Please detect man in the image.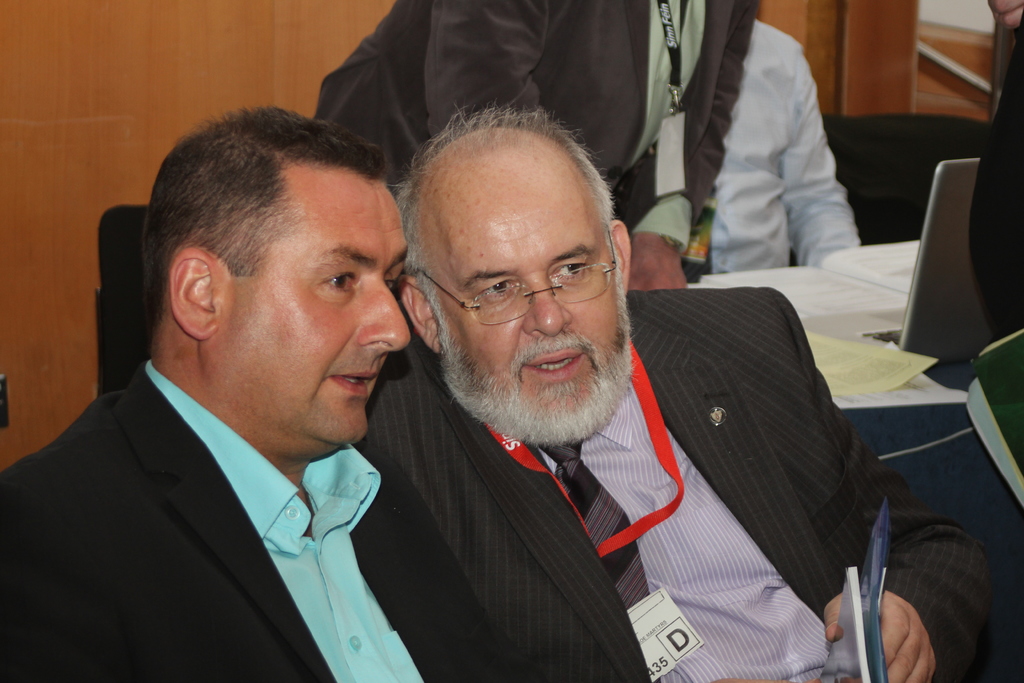
313 0 771 285.
